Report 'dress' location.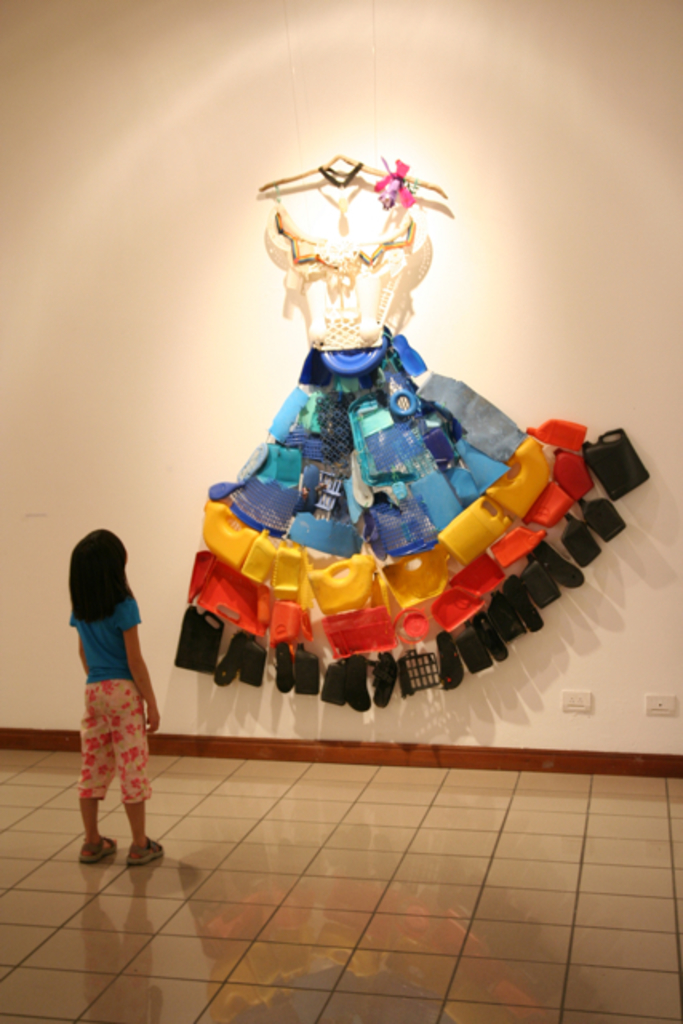
Report: 171:160:645:709.
